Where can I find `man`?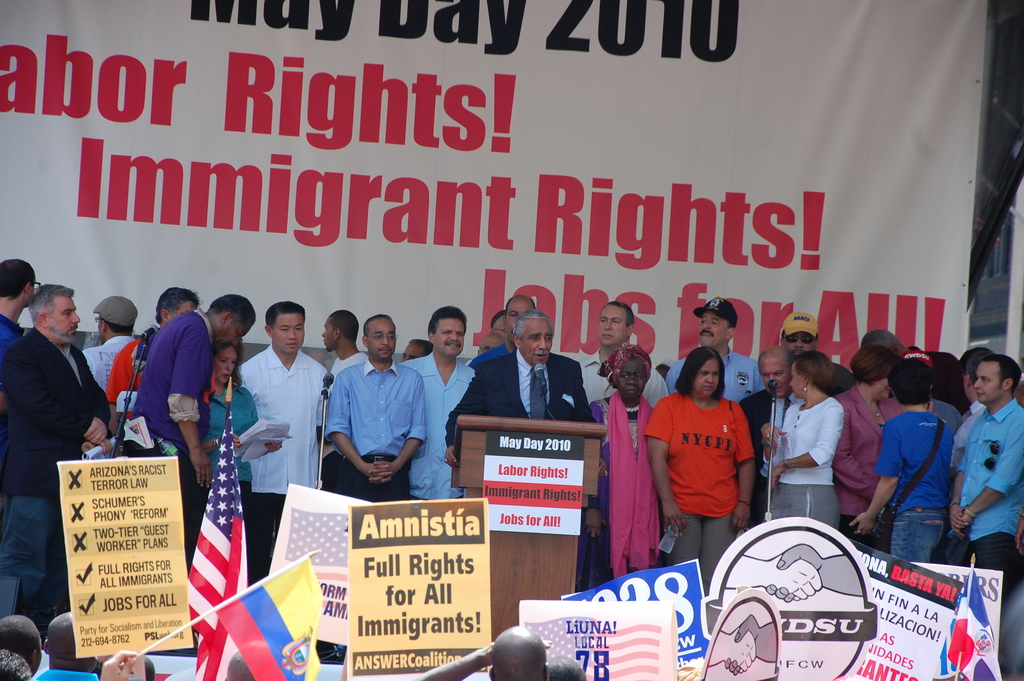
You can find it at (319, 302, 430, 507).
